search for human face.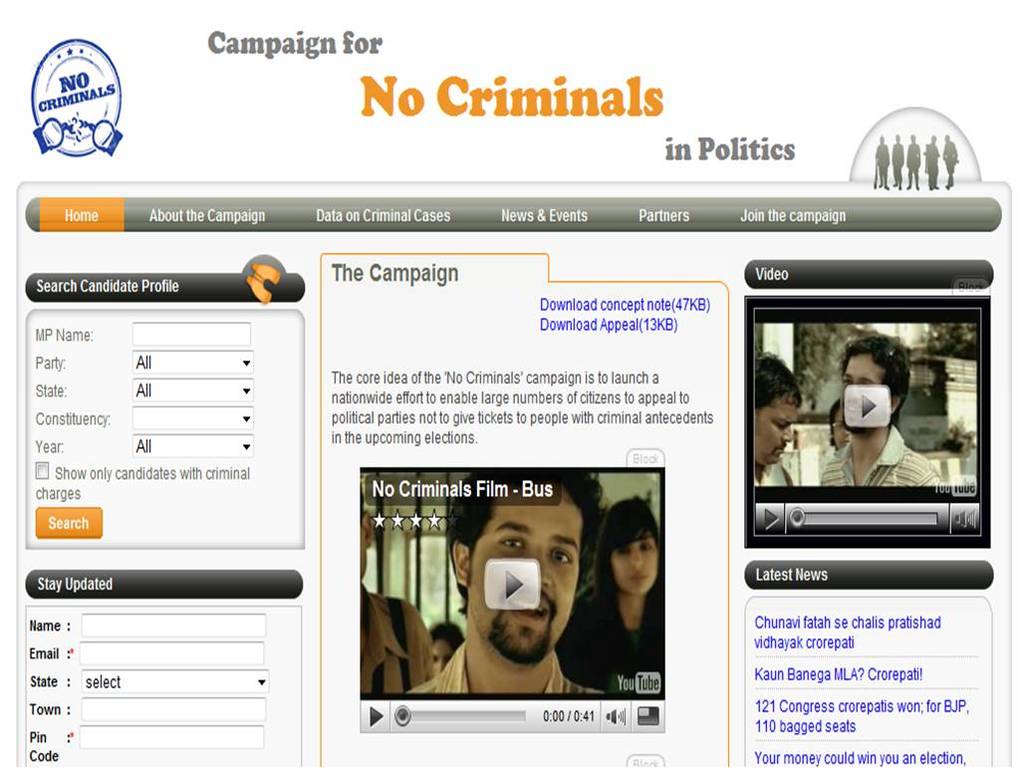
Found at <bbox>752, 400, 795, 462</bbox>.
